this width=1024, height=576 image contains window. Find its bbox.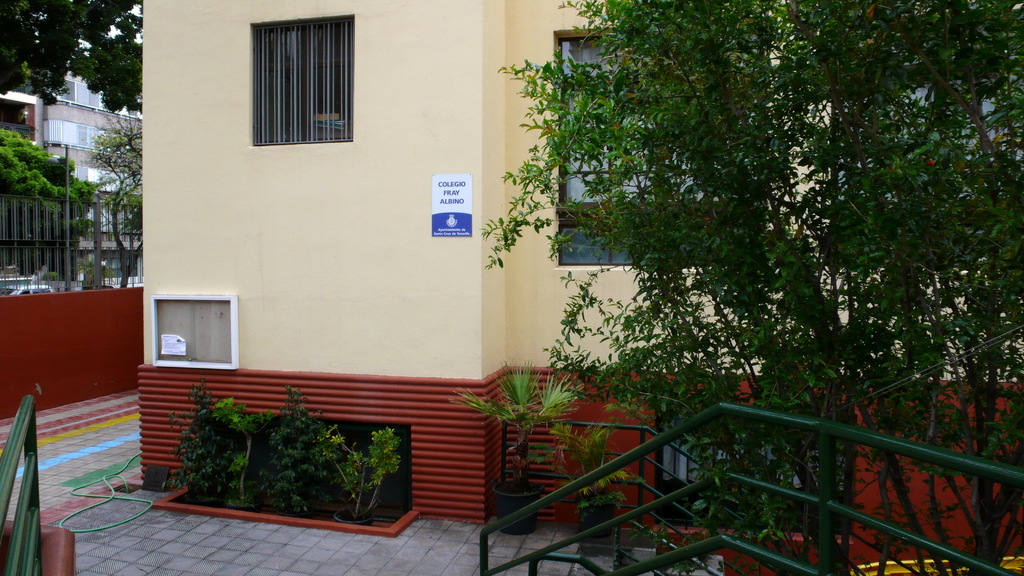
<bbox>556, 36, 726, 271</bbox>.
